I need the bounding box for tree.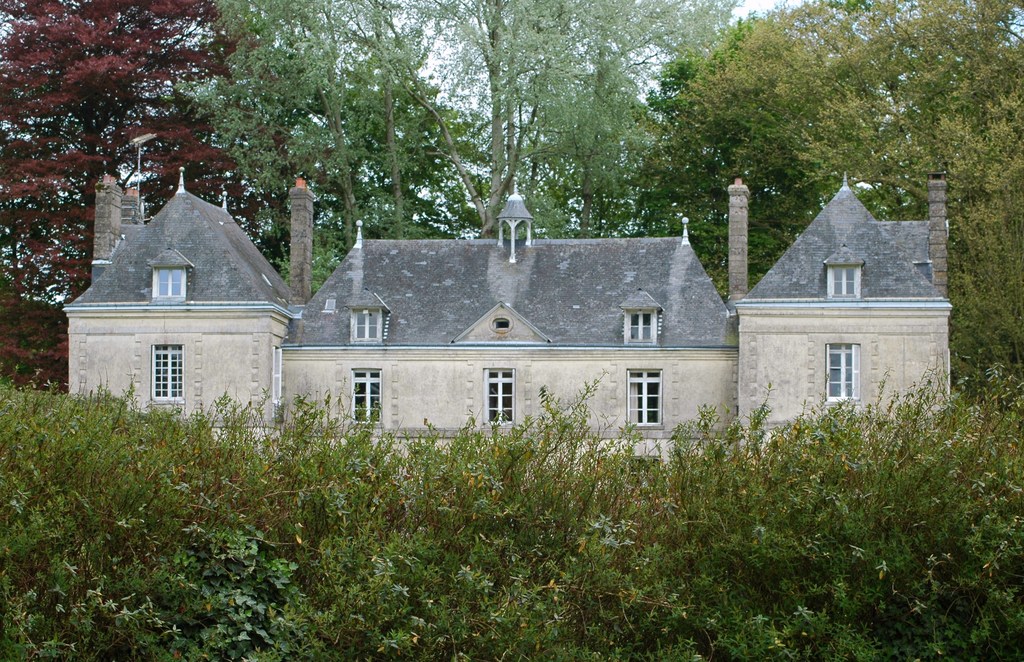
Here it is: crop(262, 0, 740, 295).
